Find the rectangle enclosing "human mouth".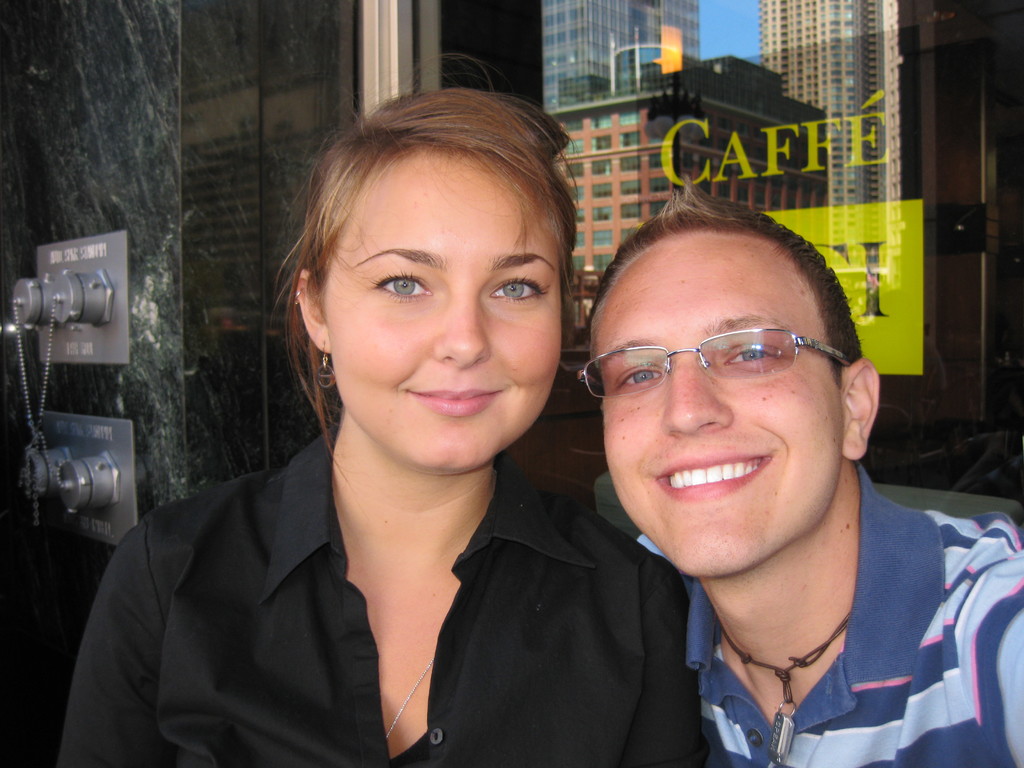
detection(396, 371, 518, 428).
